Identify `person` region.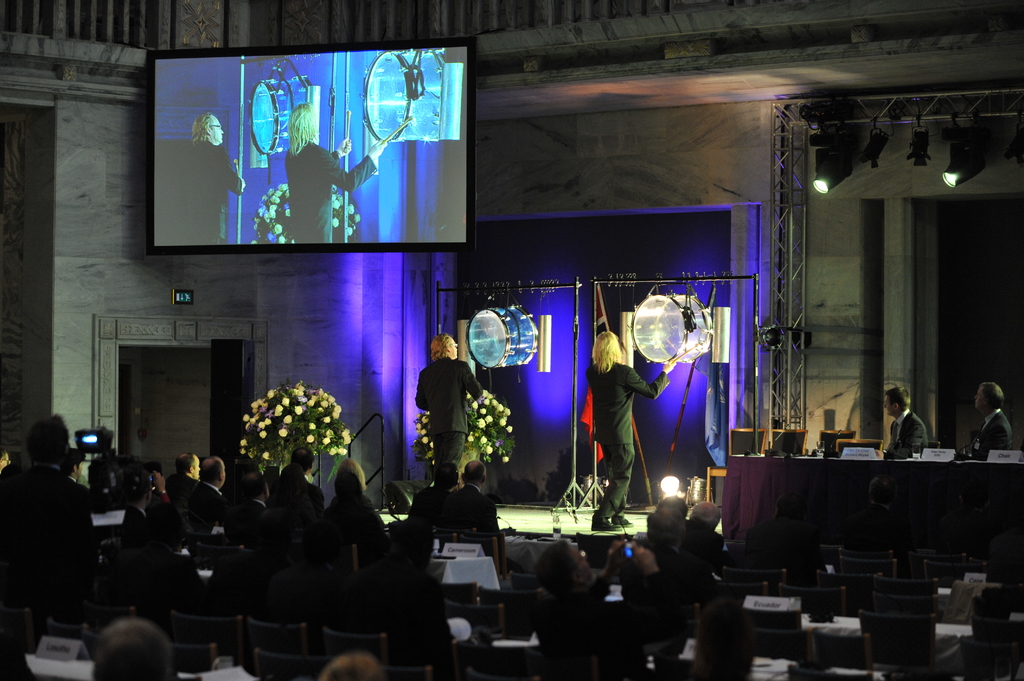
Region: <bbox>526, 493, 733, 672</bbox>.
